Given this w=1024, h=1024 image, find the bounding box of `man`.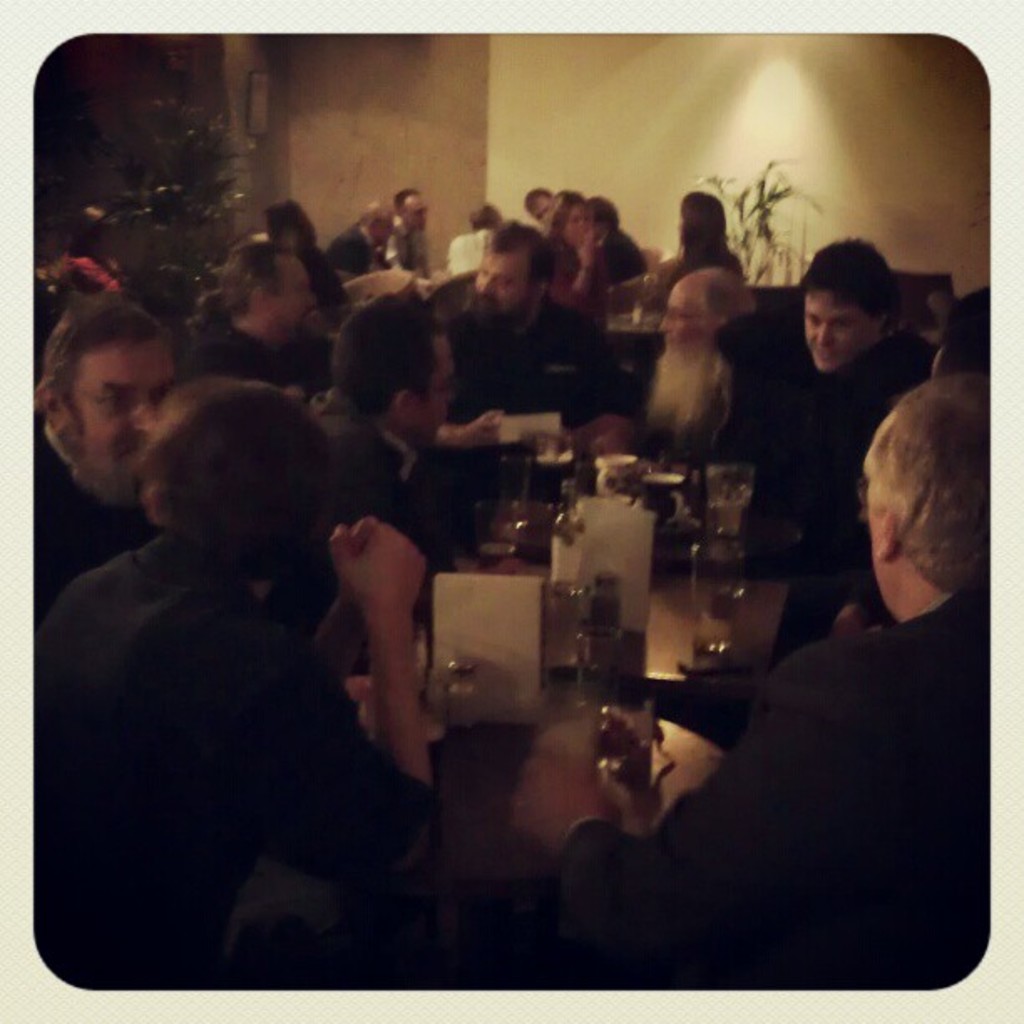
region(310, 294, 485, 566).
